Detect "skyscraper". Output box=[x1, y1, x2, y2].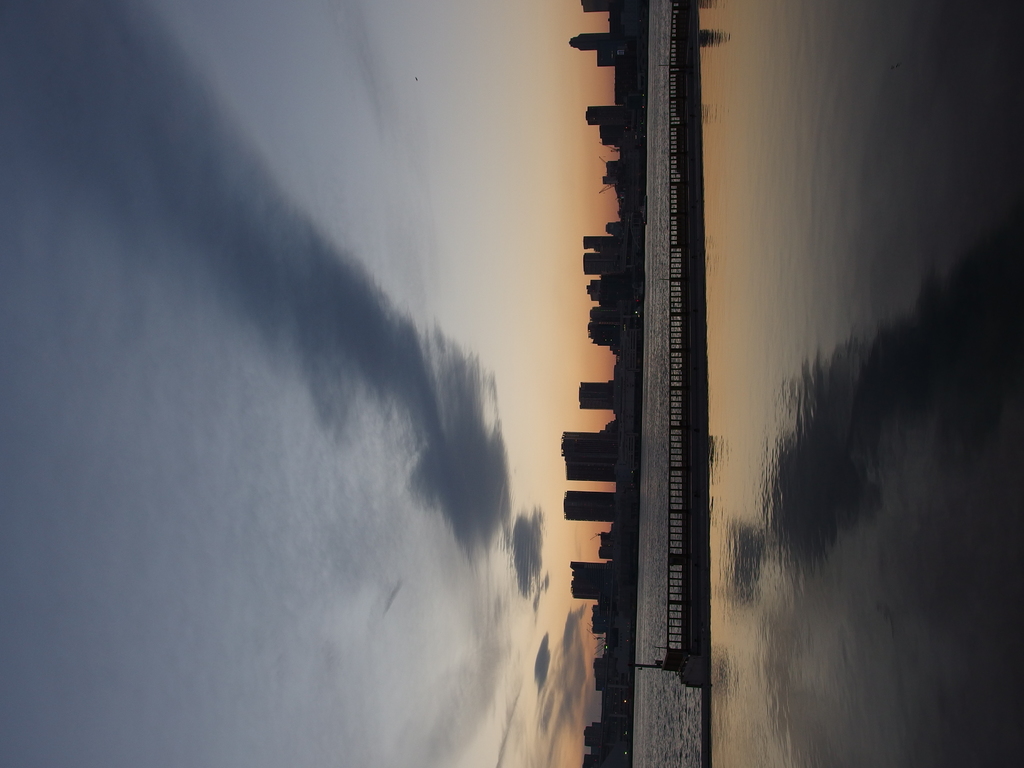
box=[566, 494, 617, 522].
